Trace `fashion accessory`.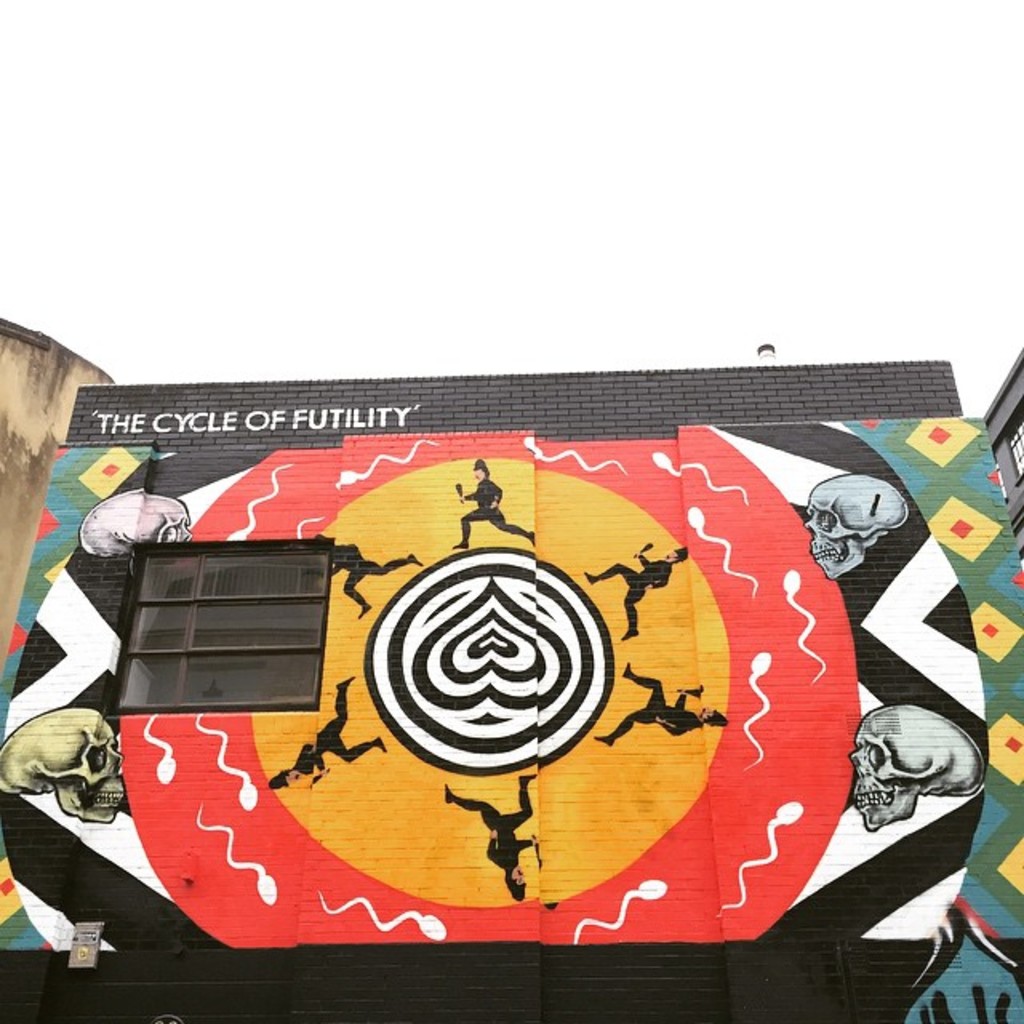
Traced to [left=526, top=526, right=538, bottom=546].
